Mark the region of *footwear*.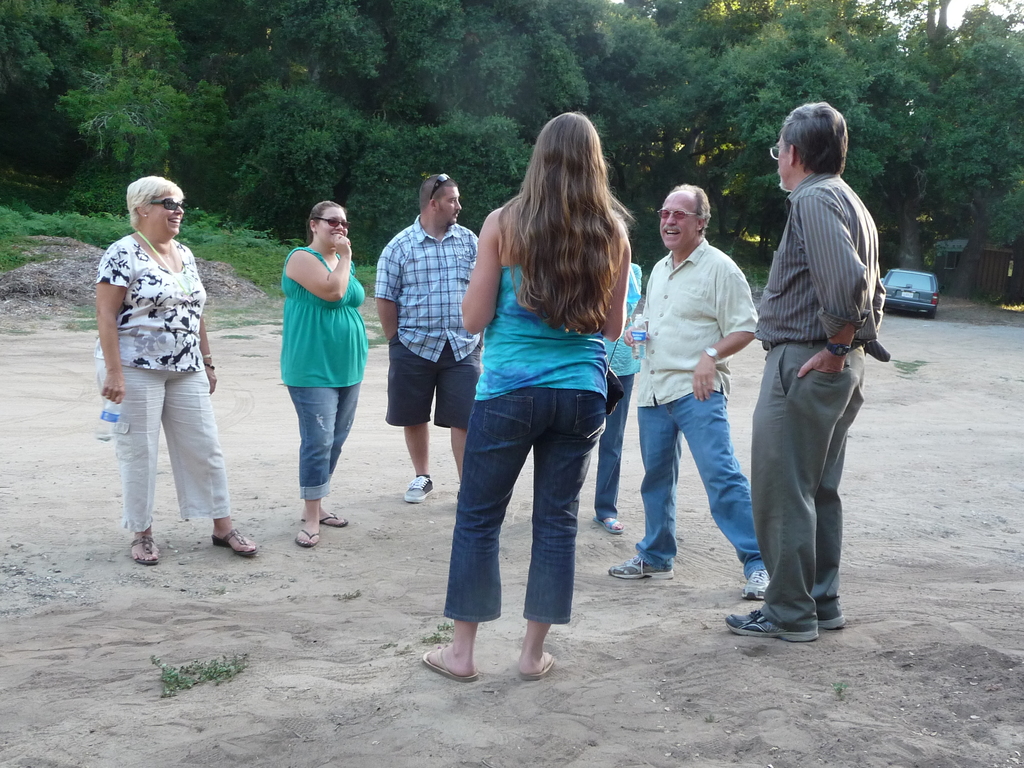
Region: region(292, 526, 321, 547).
